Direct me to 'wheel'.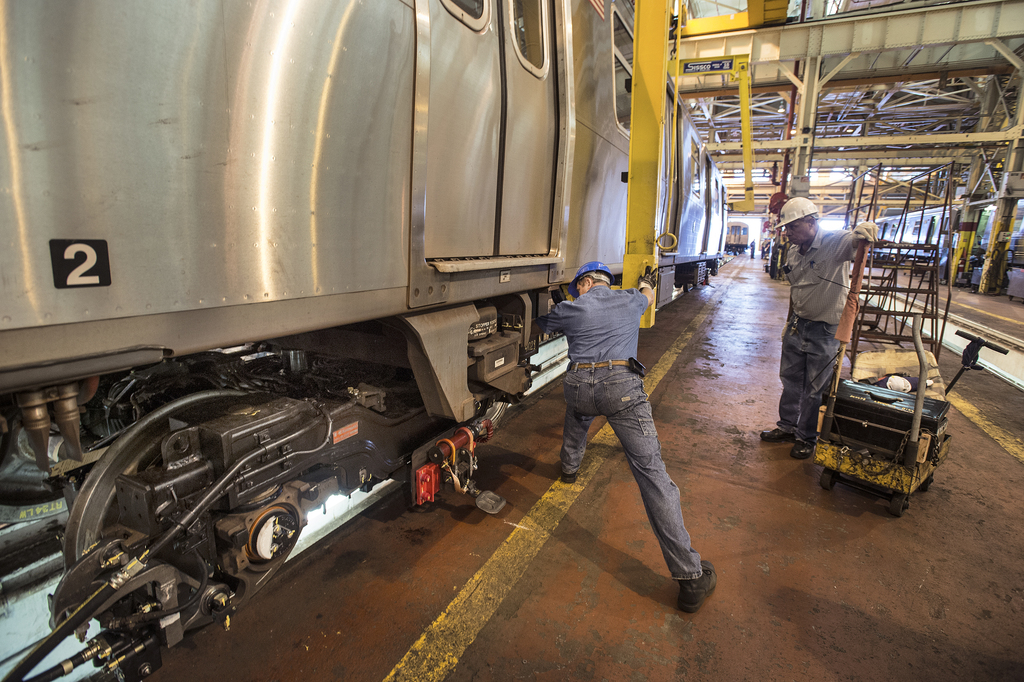
Direction: bbox(682, 283, 691, 290).
